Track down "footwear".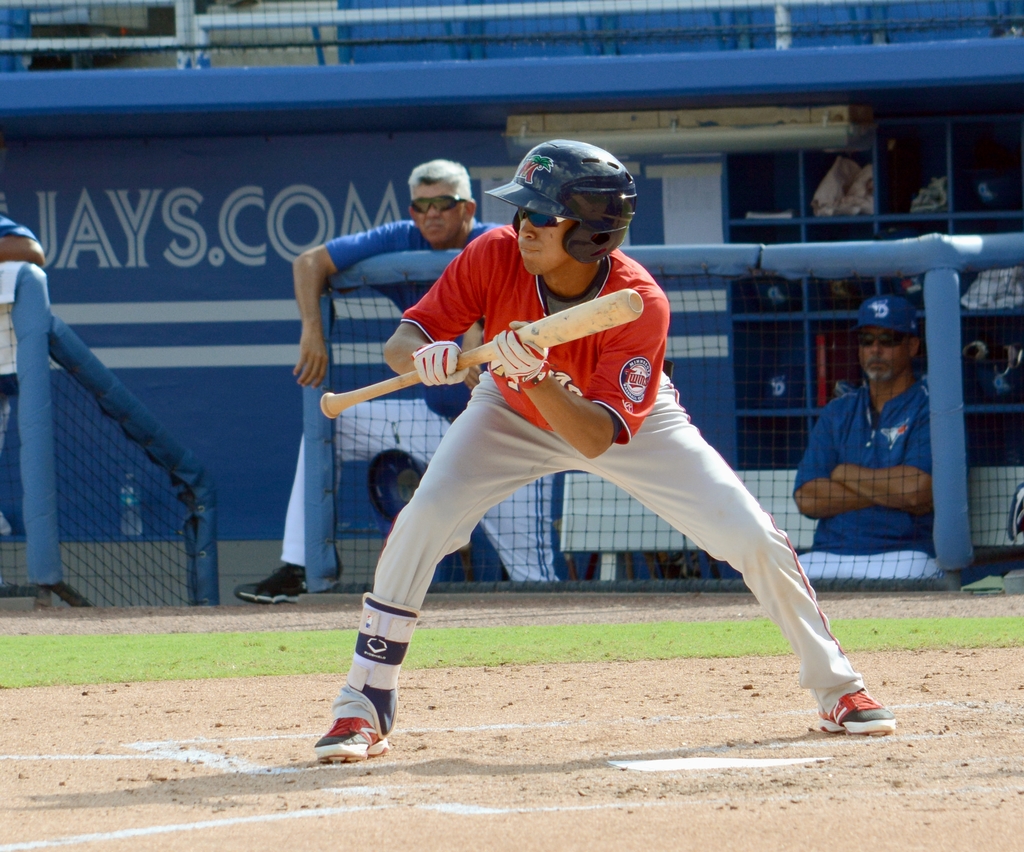
Tracked to crop(229, 563, 308, 603).
